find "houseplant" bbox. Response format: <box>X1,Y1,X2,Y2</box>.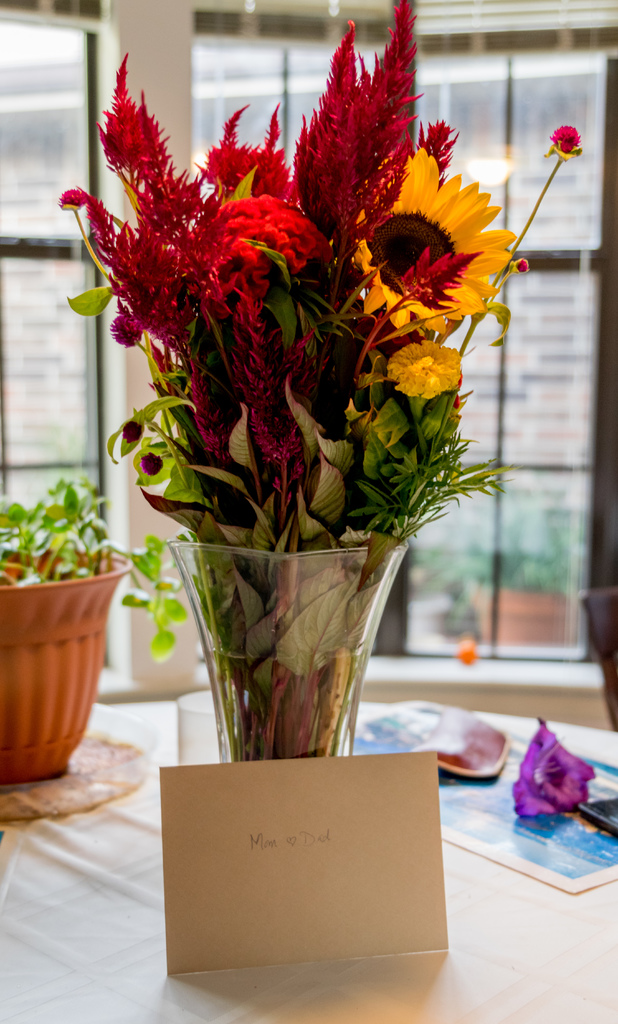
<box>0,477,193,787</box>.
